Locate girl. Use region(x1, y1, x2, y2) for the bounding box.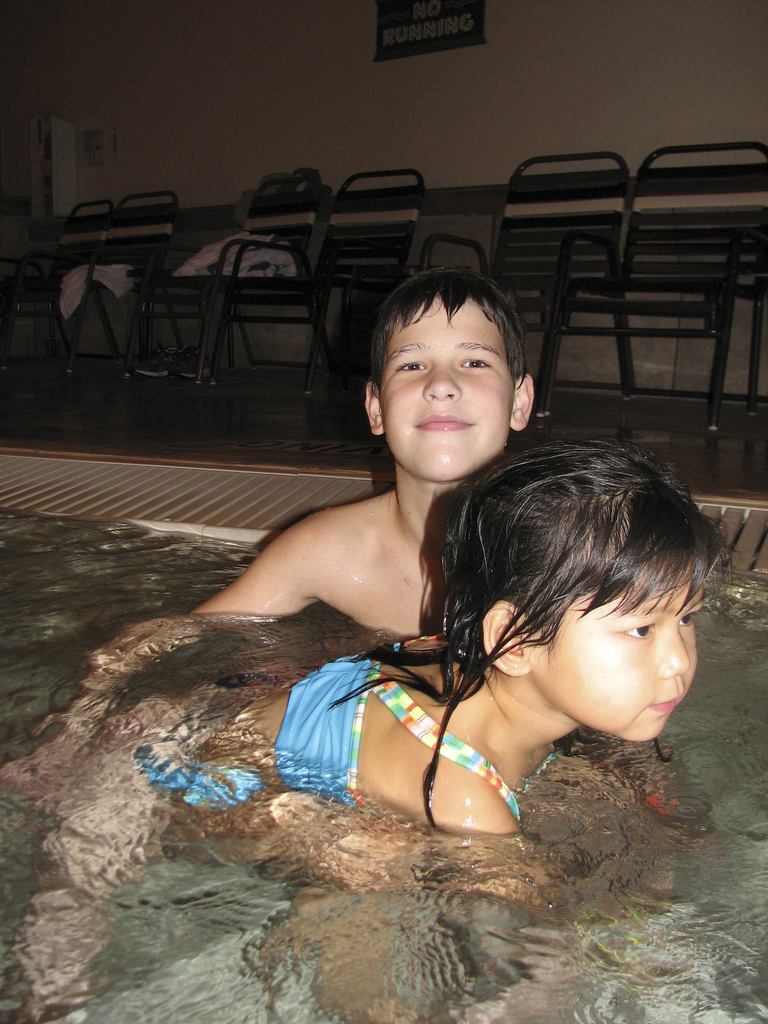
region(0, 440, 726, 1014).
